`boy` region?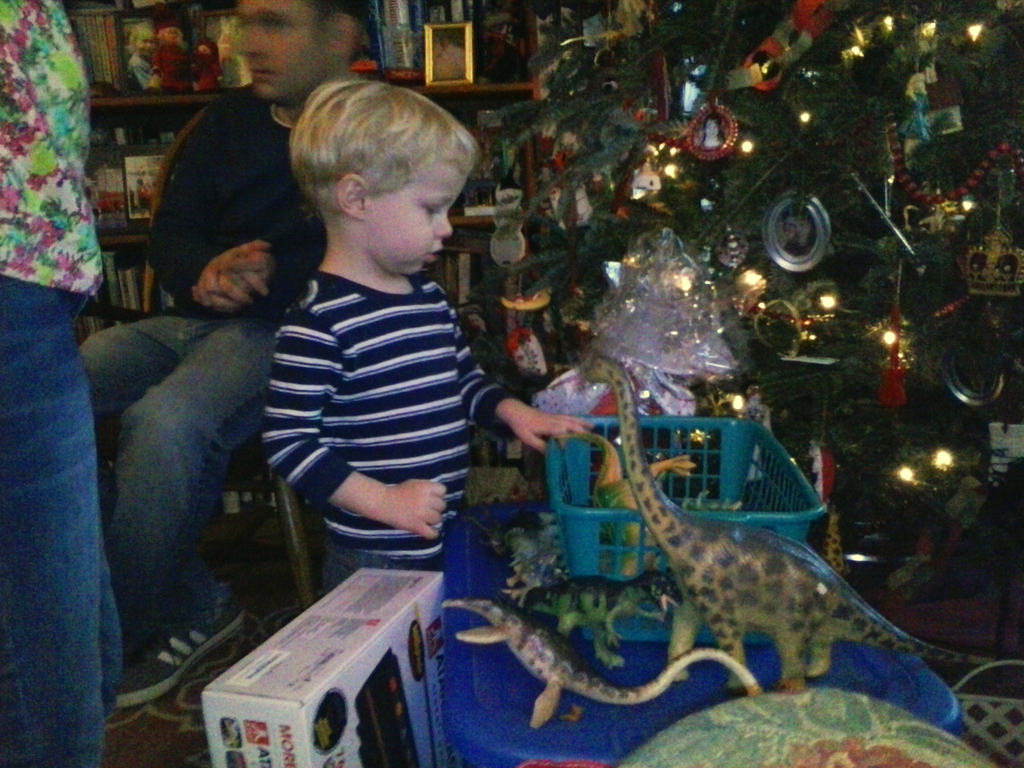
<bbox>258, 73, 602, 593</bbox>
